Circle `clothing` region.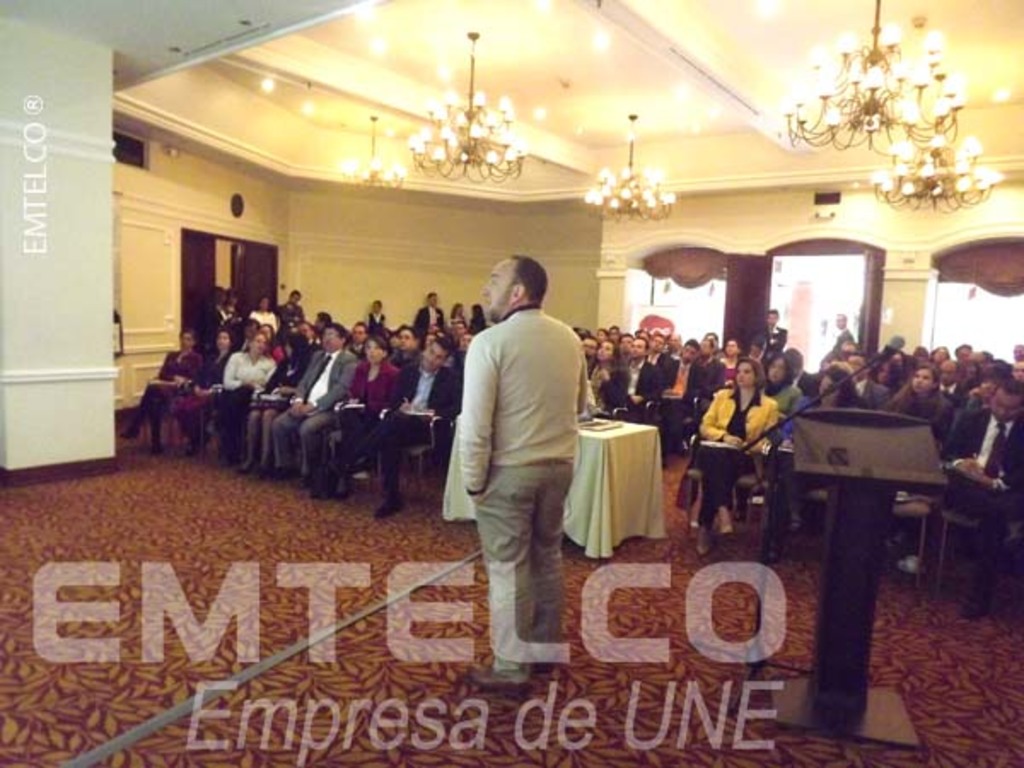
Region: 855,379,884,406.
